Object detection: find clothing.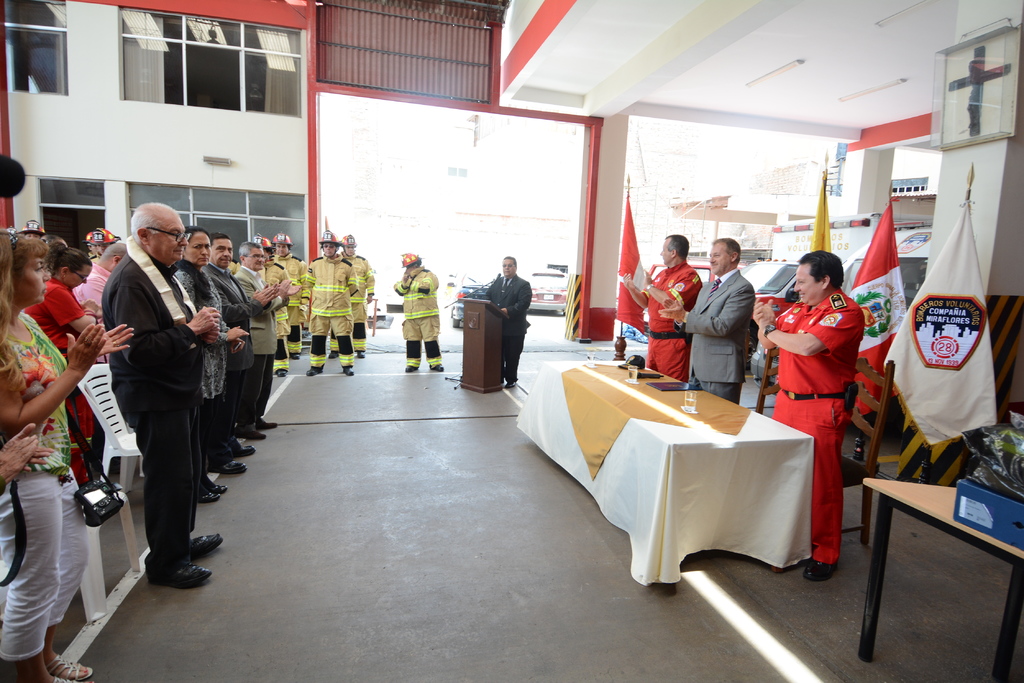
[645,260,699,380].
